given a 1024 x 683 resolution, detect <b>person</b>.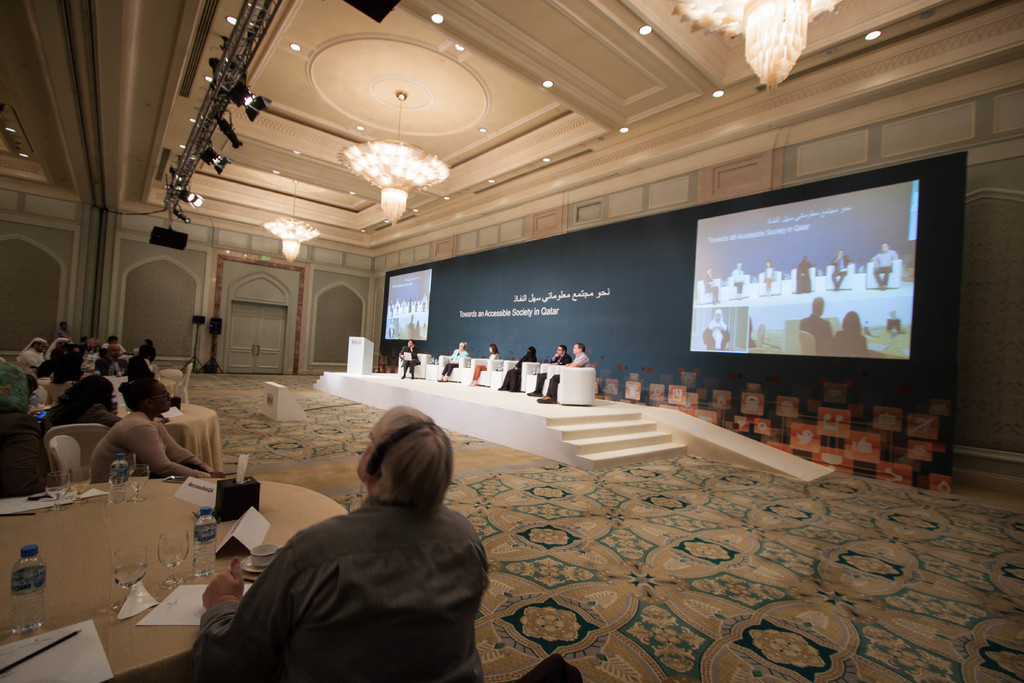
bbox=(529, 343, 570, 393).
